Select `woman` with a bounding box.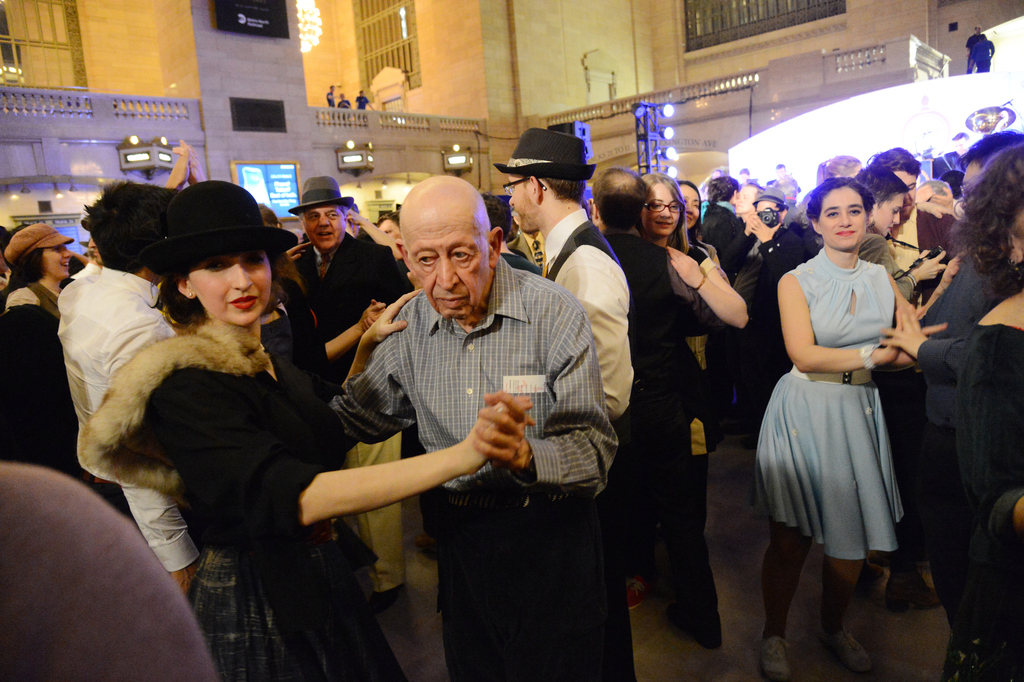
[0,220,82,483].
